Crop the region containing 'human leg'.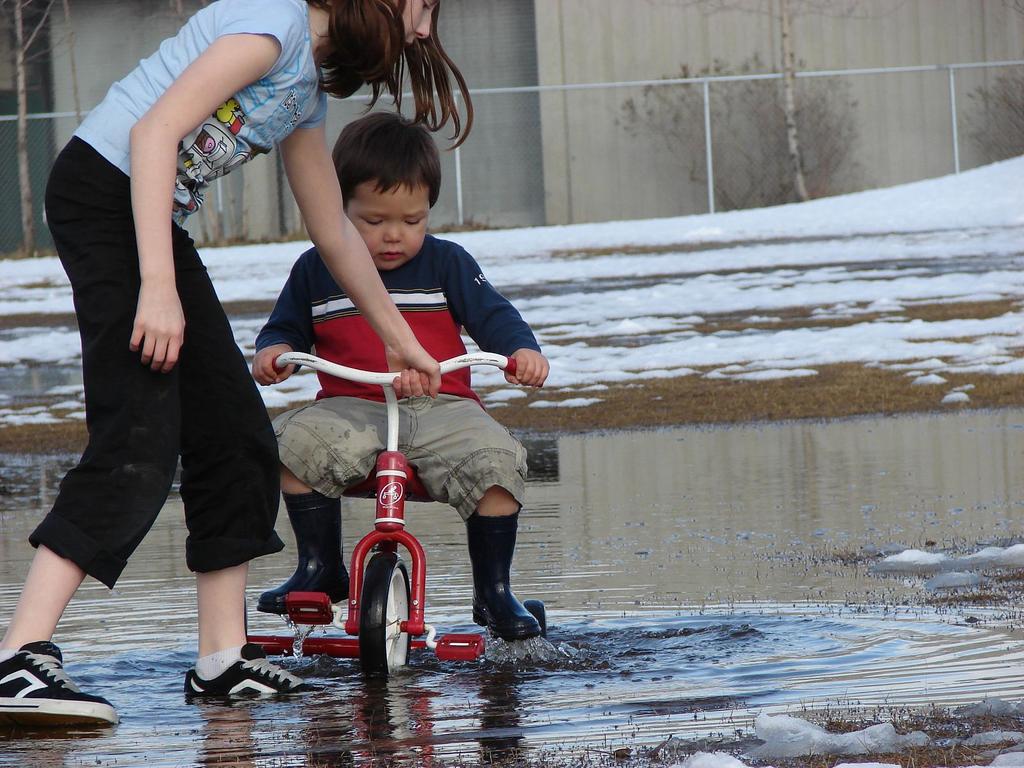
Crop region: 1/136/335/728.
